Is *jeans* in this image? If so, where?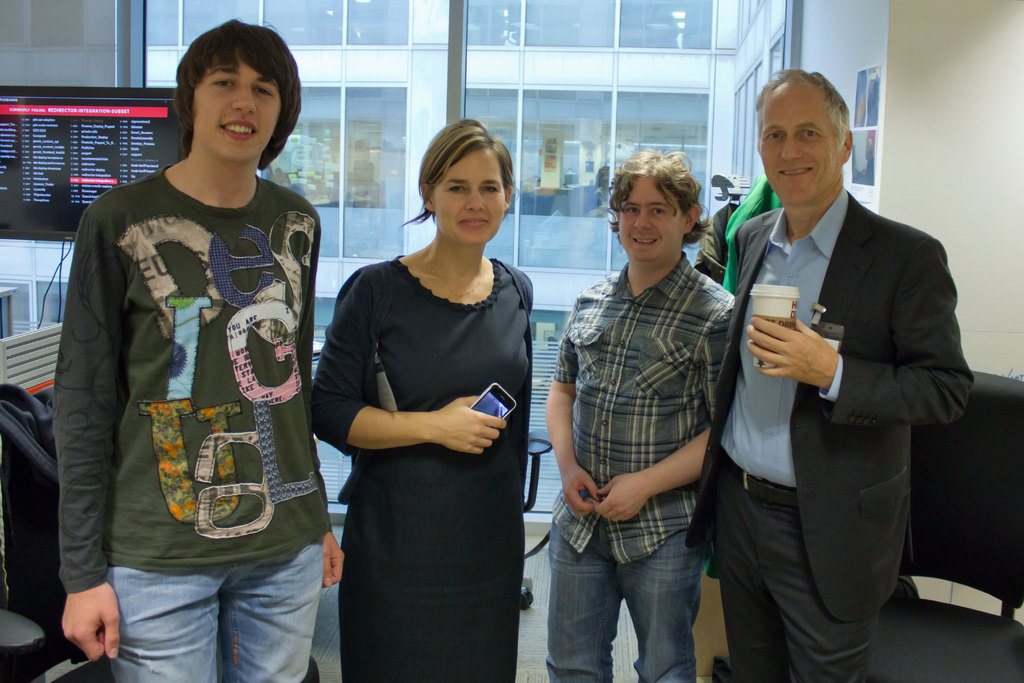
Yes, at x1=548, y1=520, x2=720, y2=671.
